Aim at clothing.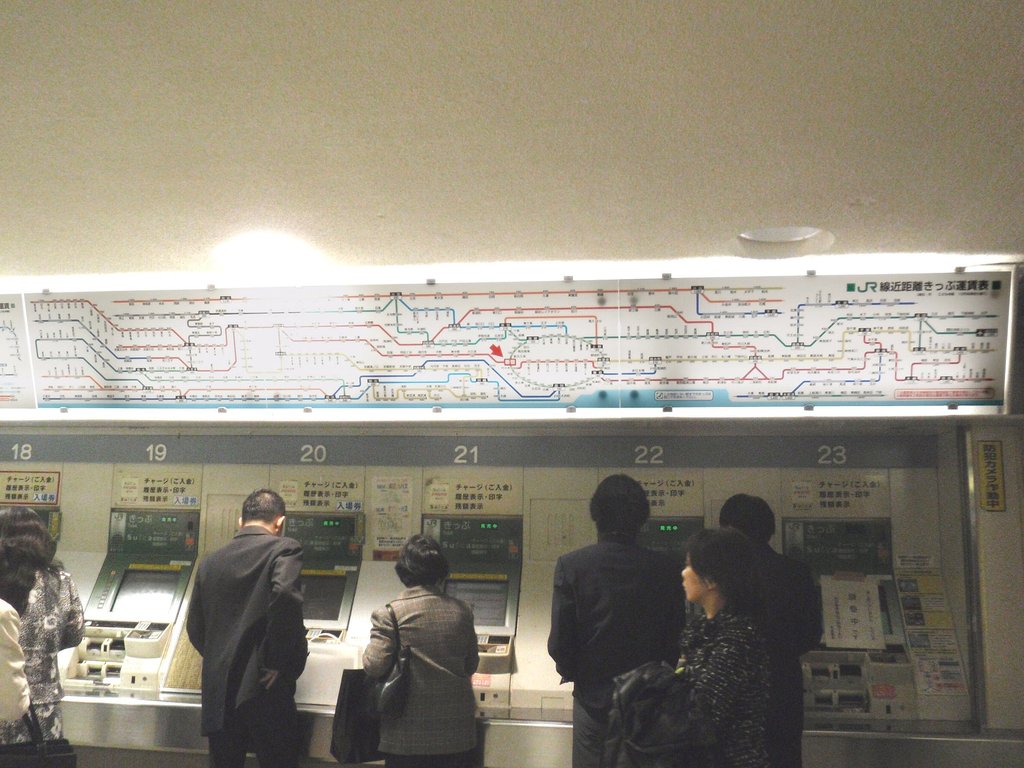
Aimed at 630 616 777 767.
